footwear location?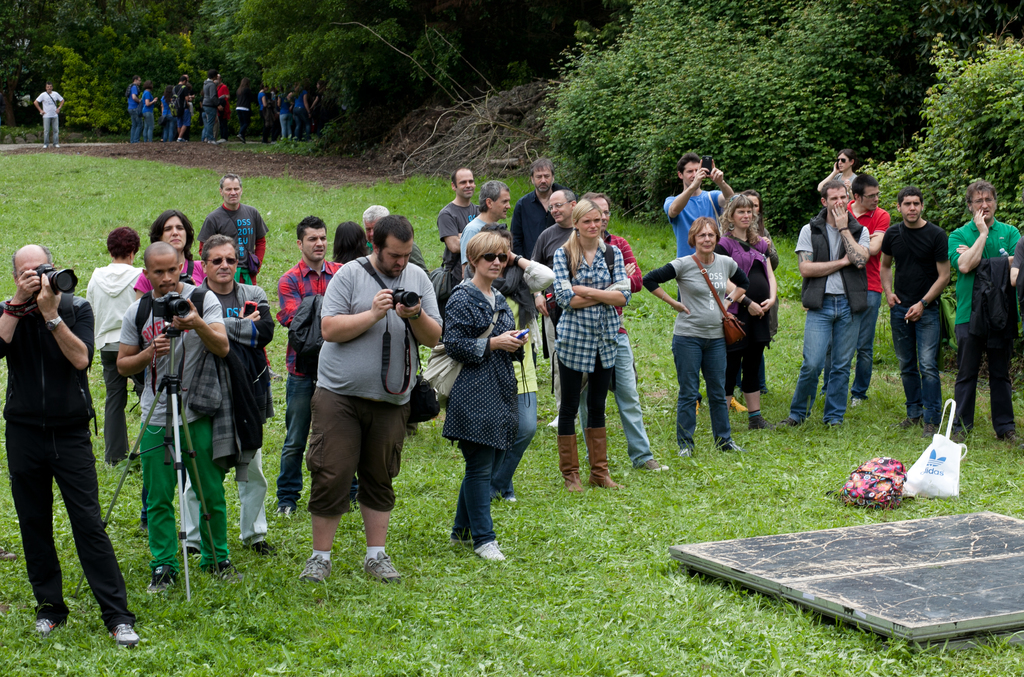
(904, 414, 918, 427)
